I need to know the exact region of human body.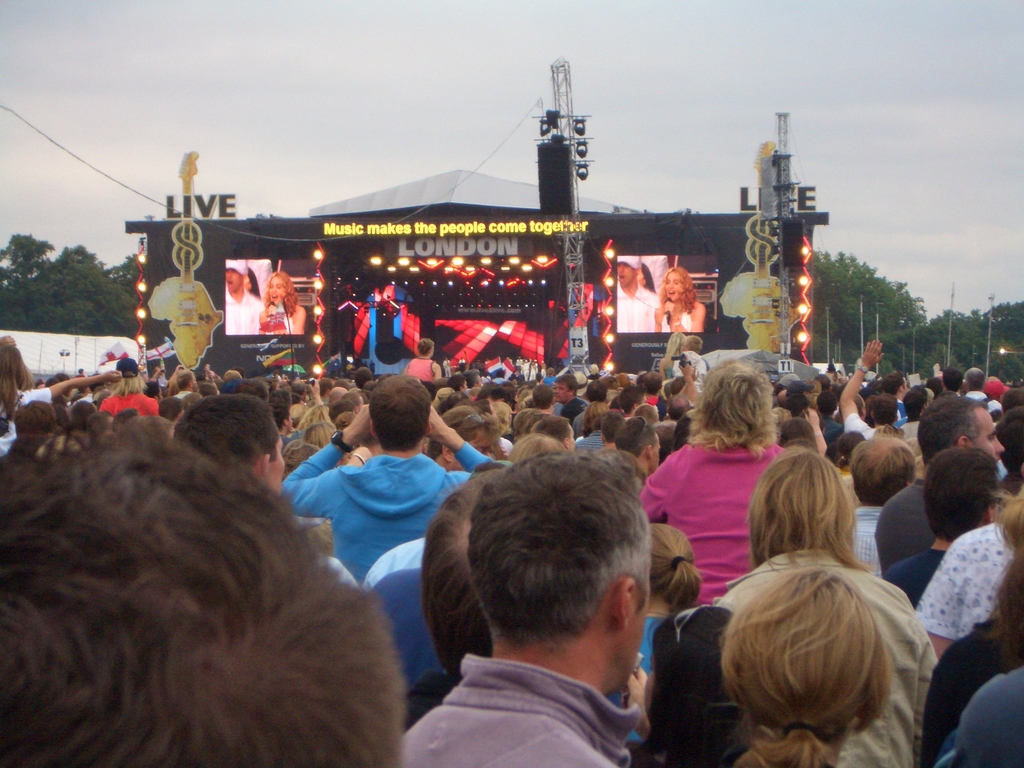
Region: locate(911, 527, 1009, 657).
